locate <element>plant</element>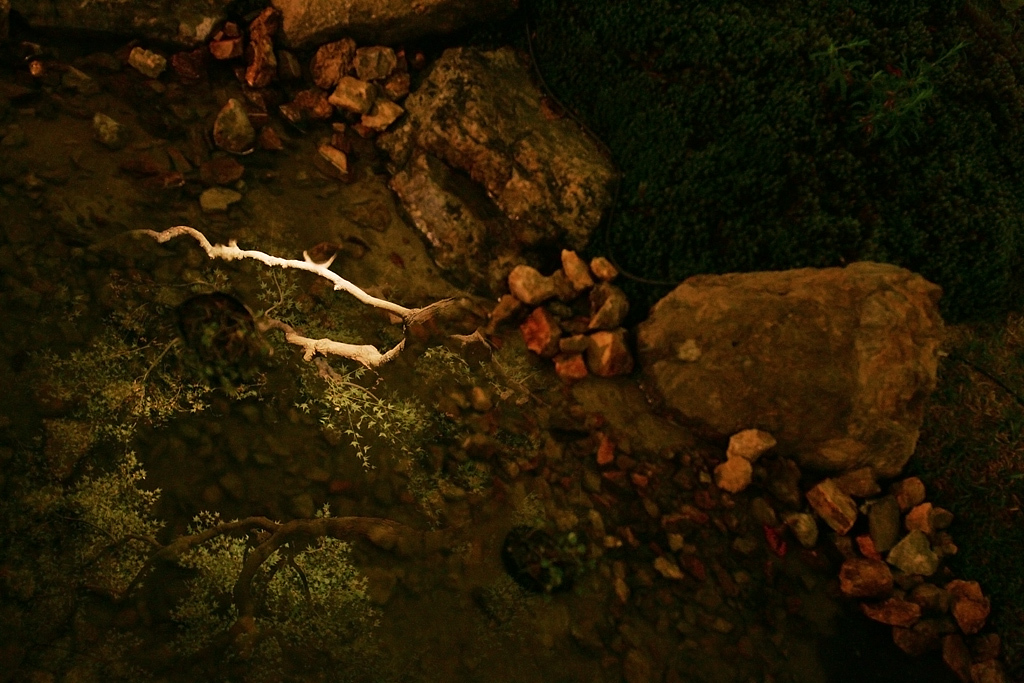
0,219,498,682
